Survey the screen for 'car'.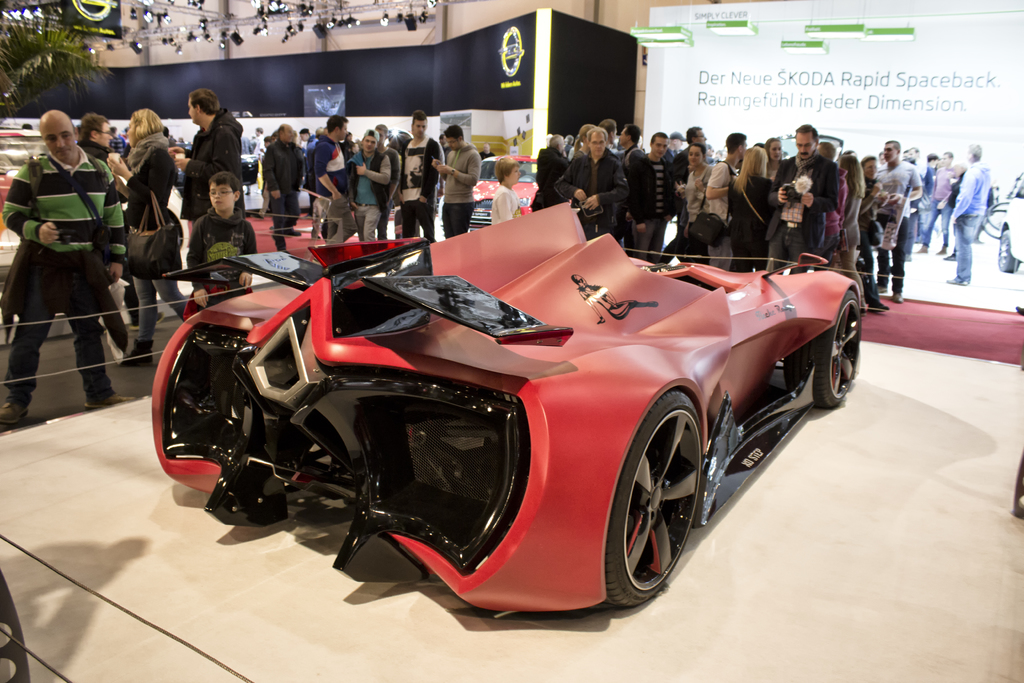
Survey found: (0,128,47,233).
